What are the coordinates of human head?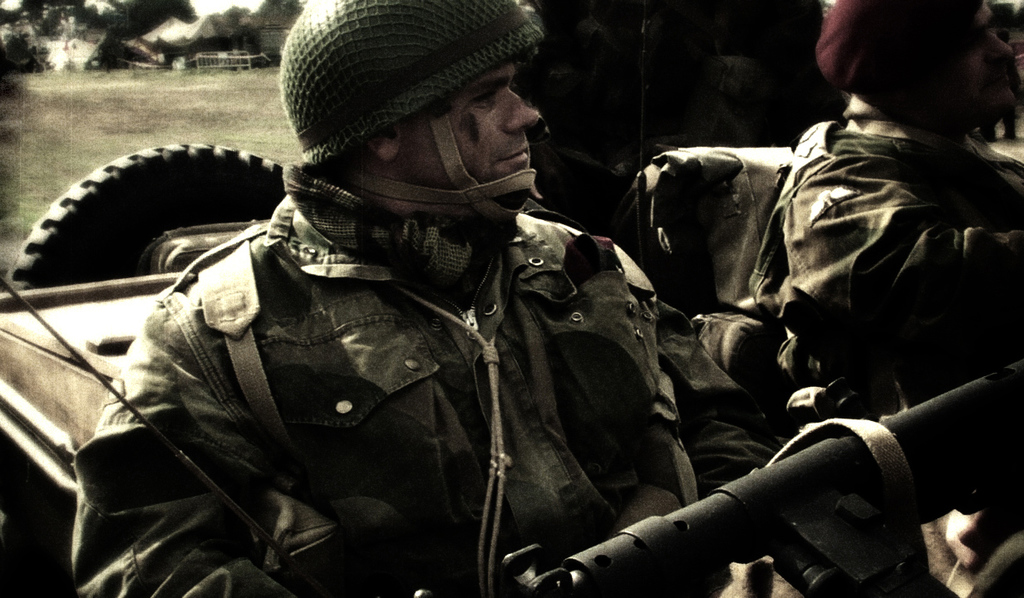
box=[809, 0, 1020, 138].
